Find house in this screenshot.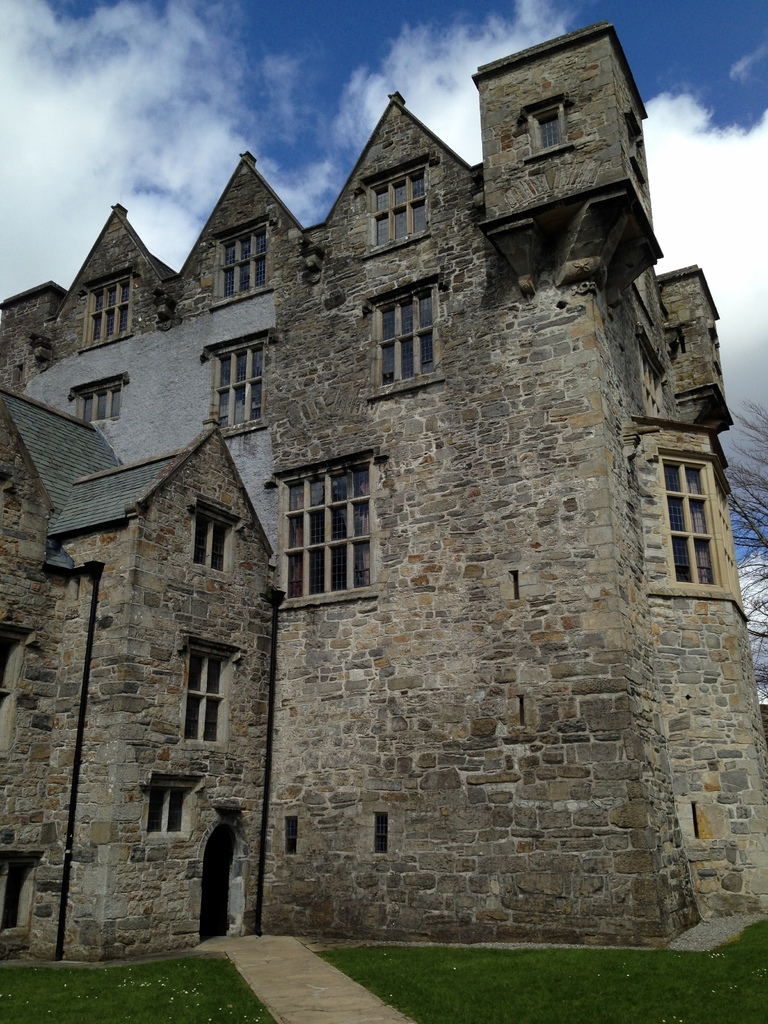
The bounding box for house is <box>0,17,767,976</box>.
